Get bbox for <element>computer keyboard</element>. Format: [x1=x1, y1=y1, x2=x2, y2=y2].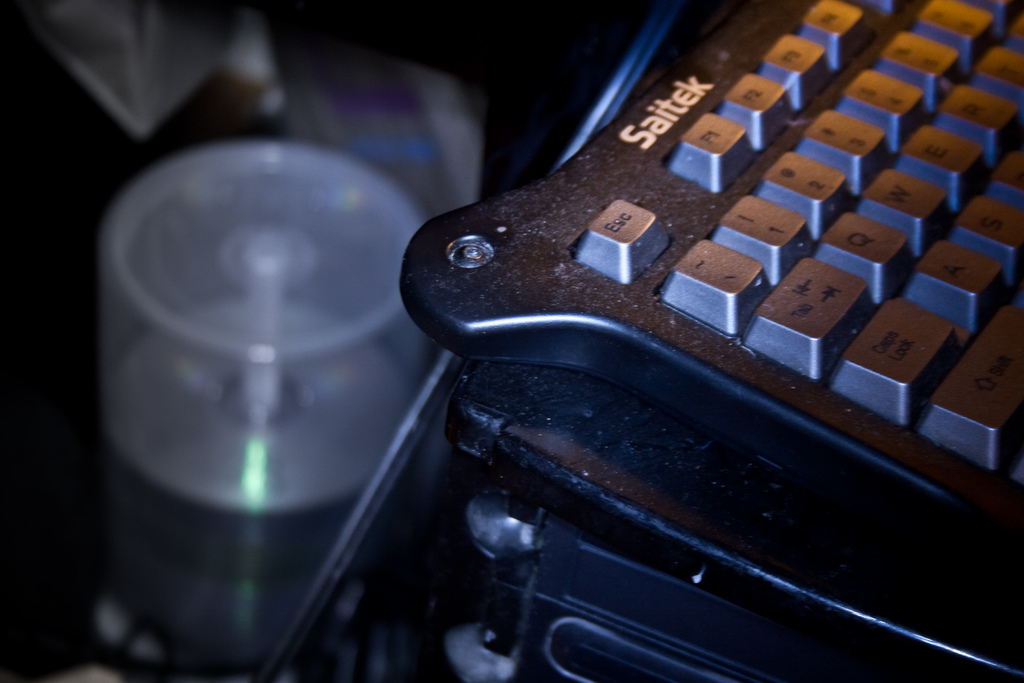
[x1=395, y1=0, x2=1023, y2=557].
